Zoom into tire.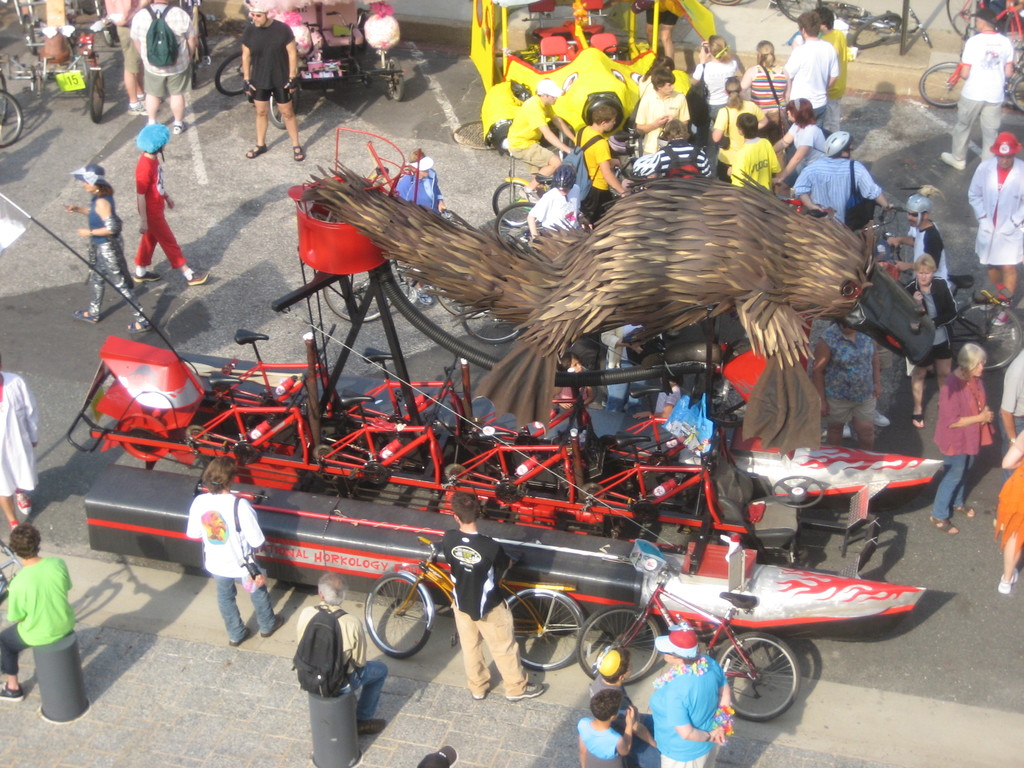
Zoom target: x1=492, y1=199, x2=543, y2=256.
